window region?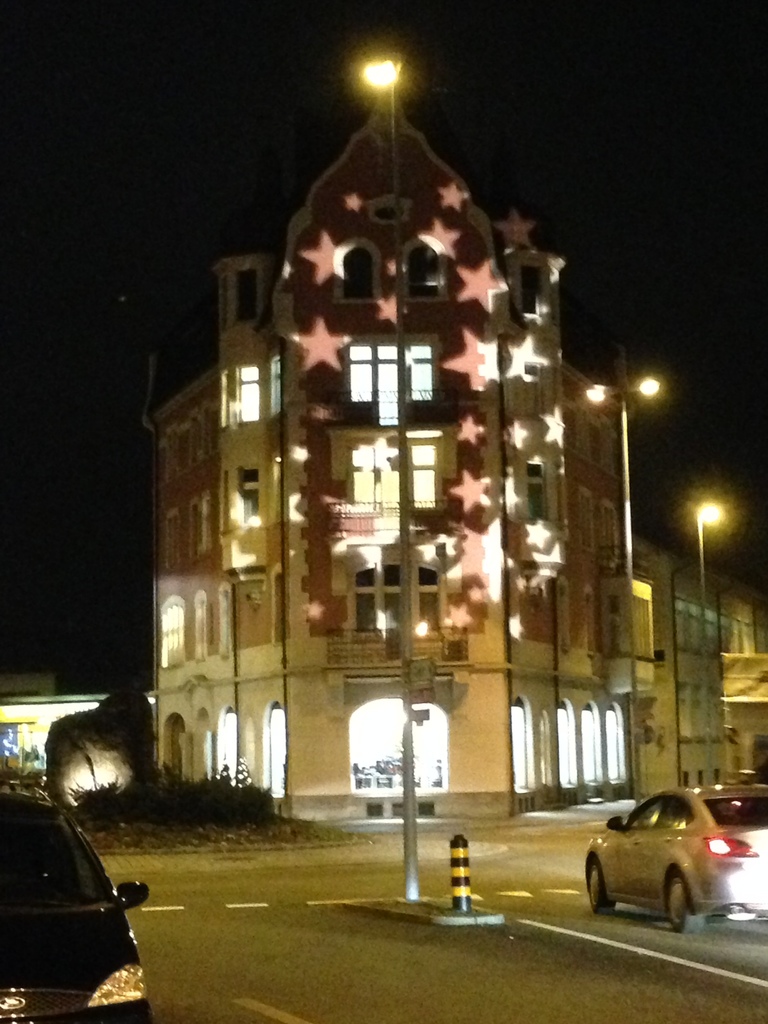
(237,365,259,428)
